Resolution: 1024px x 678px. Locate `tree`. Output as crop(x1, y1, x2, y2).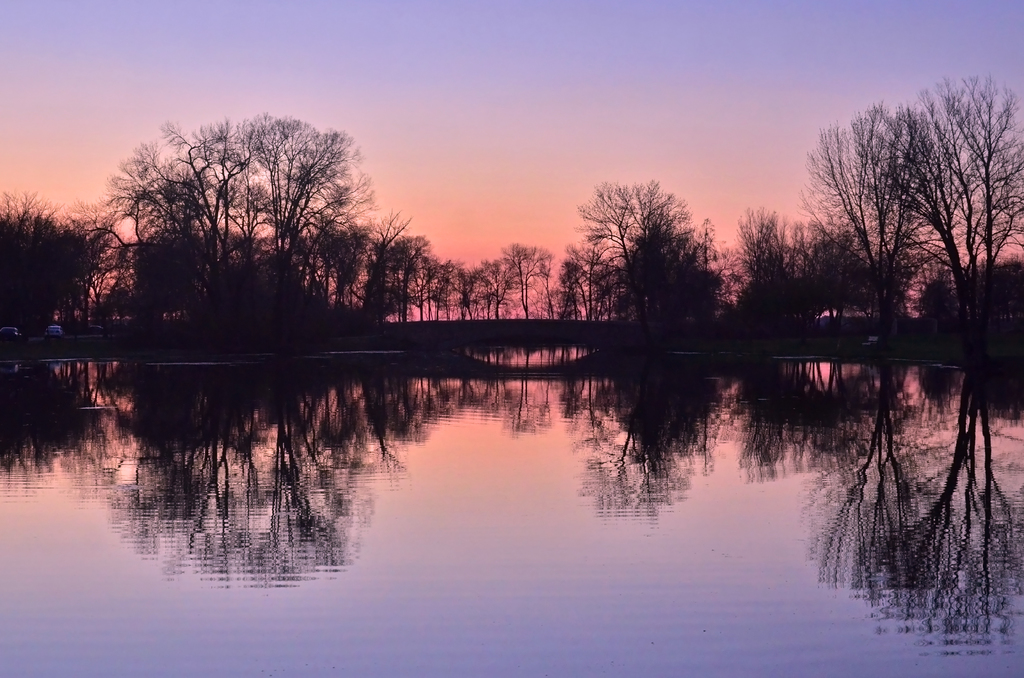
crop(572, 170, 723, 319).
